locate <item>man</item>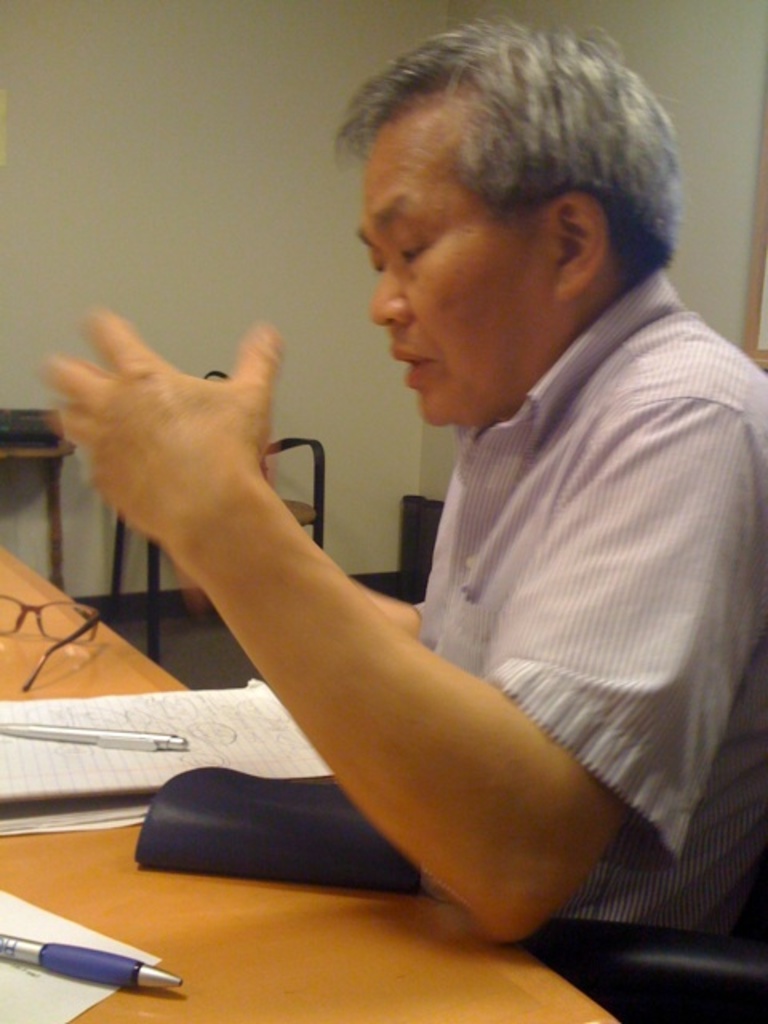
BBox(43, 14, 766, 949)
